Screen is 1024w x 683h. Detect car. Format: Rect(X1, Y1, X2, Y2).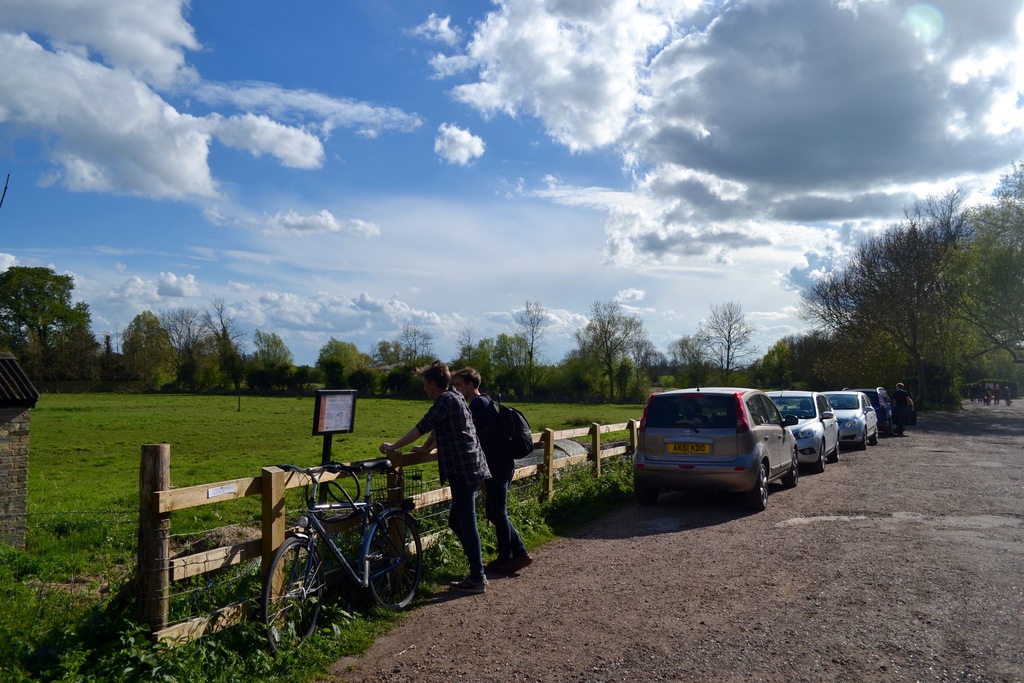
Rect(853, 381, 893, 433).
